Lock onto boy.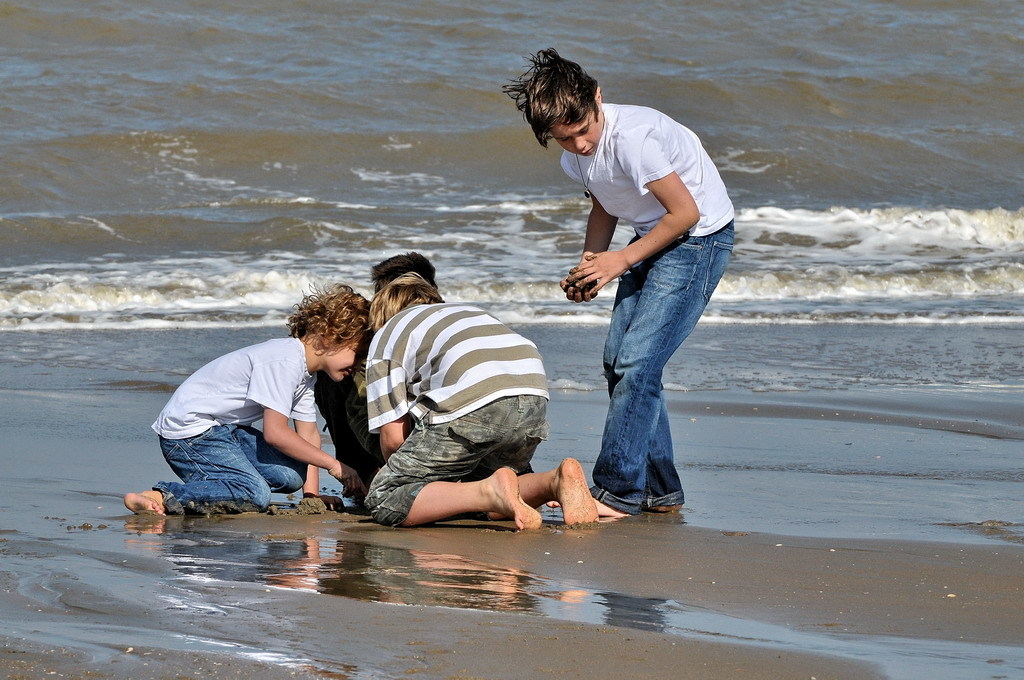
Locked: bbox=(503, 47, 729, 518).
